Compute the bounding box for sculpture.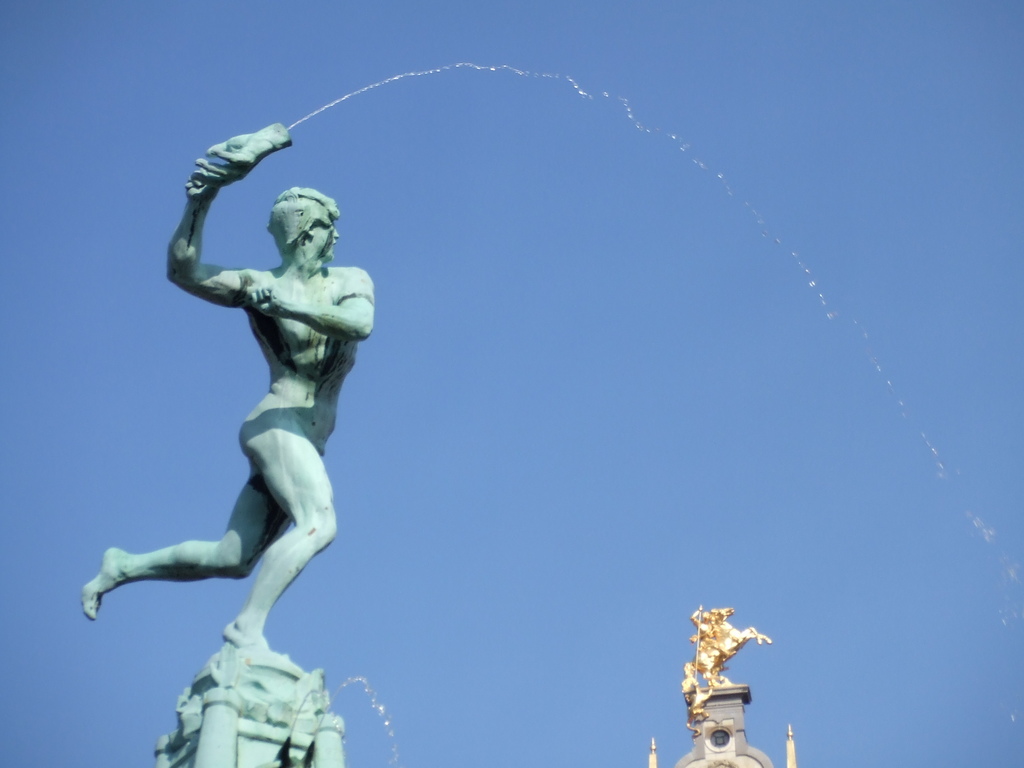
x1=680, y1=601, x2=765, y2=696.
